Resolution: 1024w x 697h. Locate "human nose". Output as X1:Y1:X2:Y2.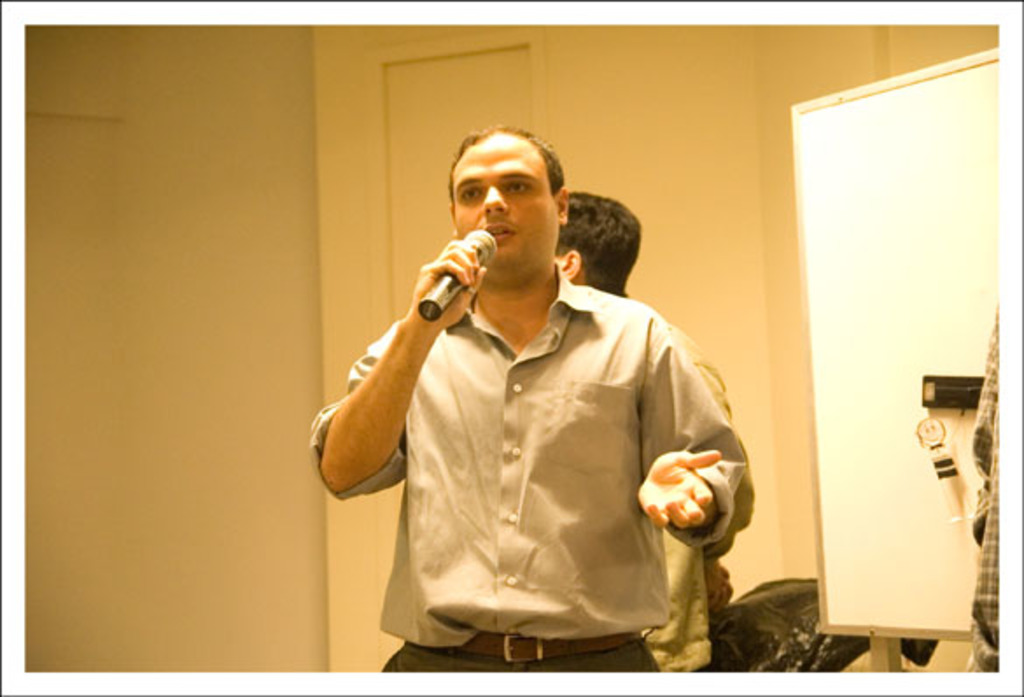
480:187:509:212.
